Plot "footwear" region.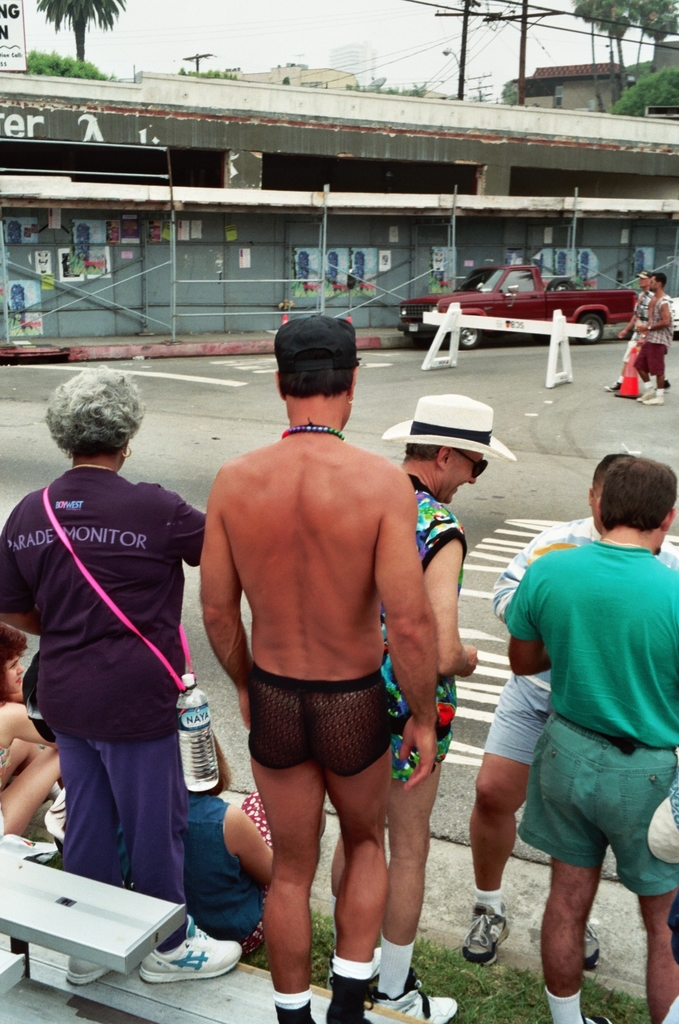
Plotted at (x1=636, y1=379, x2=665, y2=402).
